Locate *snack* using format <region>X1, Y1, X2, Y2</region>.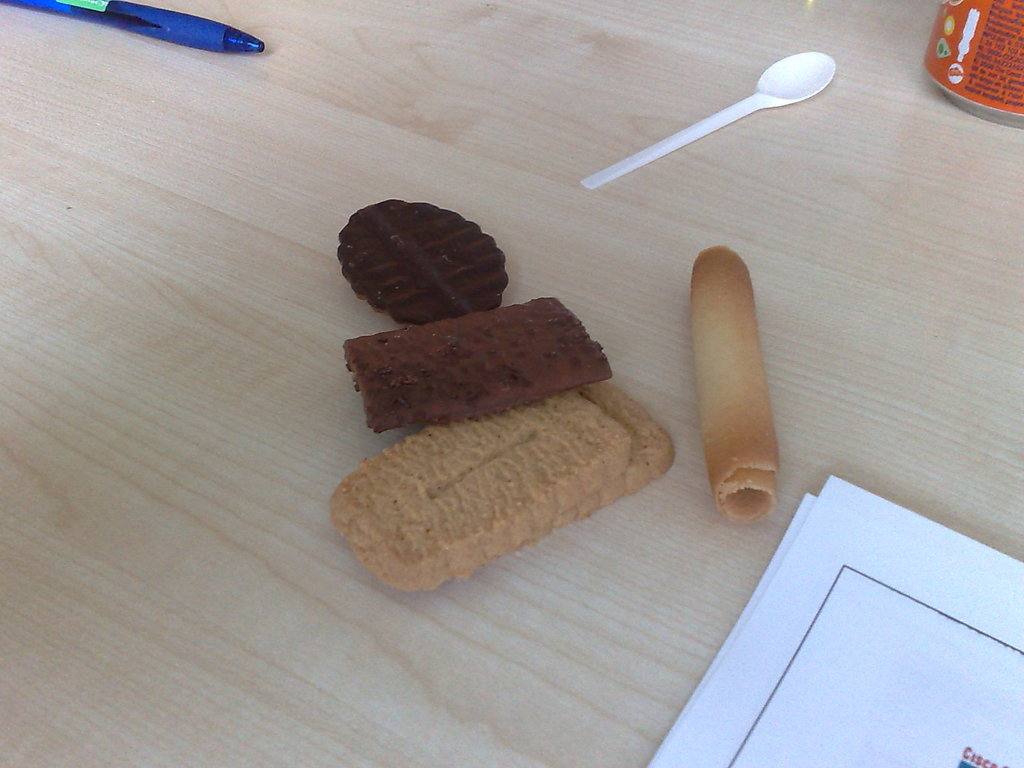
<region>341, 196, 508, 326</region>.
